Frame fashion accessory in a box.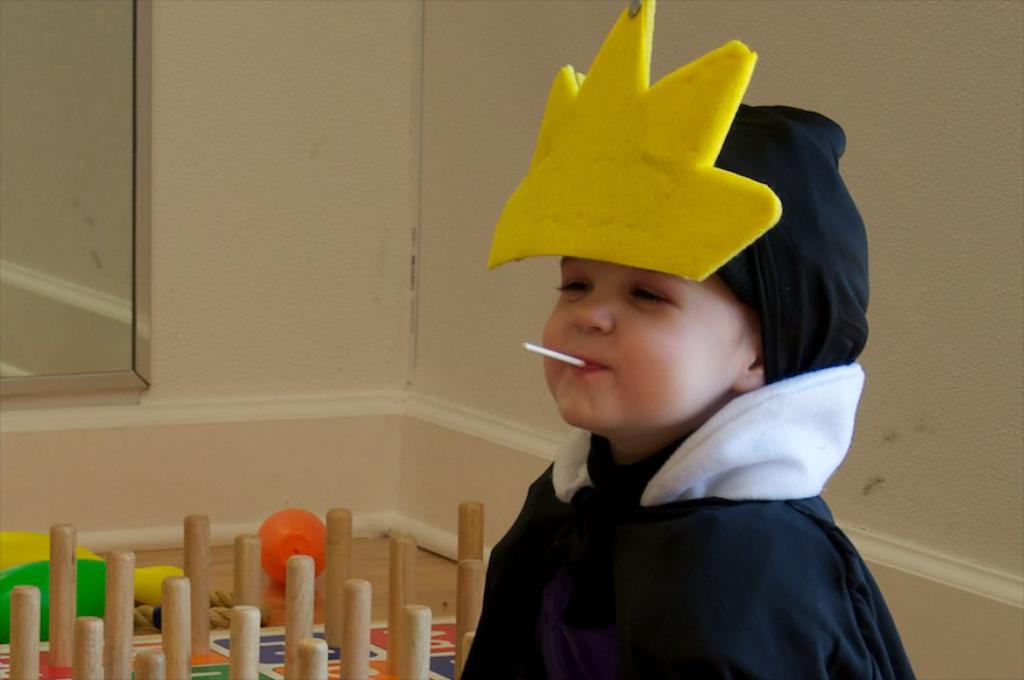
<region>483, 0, 874, 384</region>.
